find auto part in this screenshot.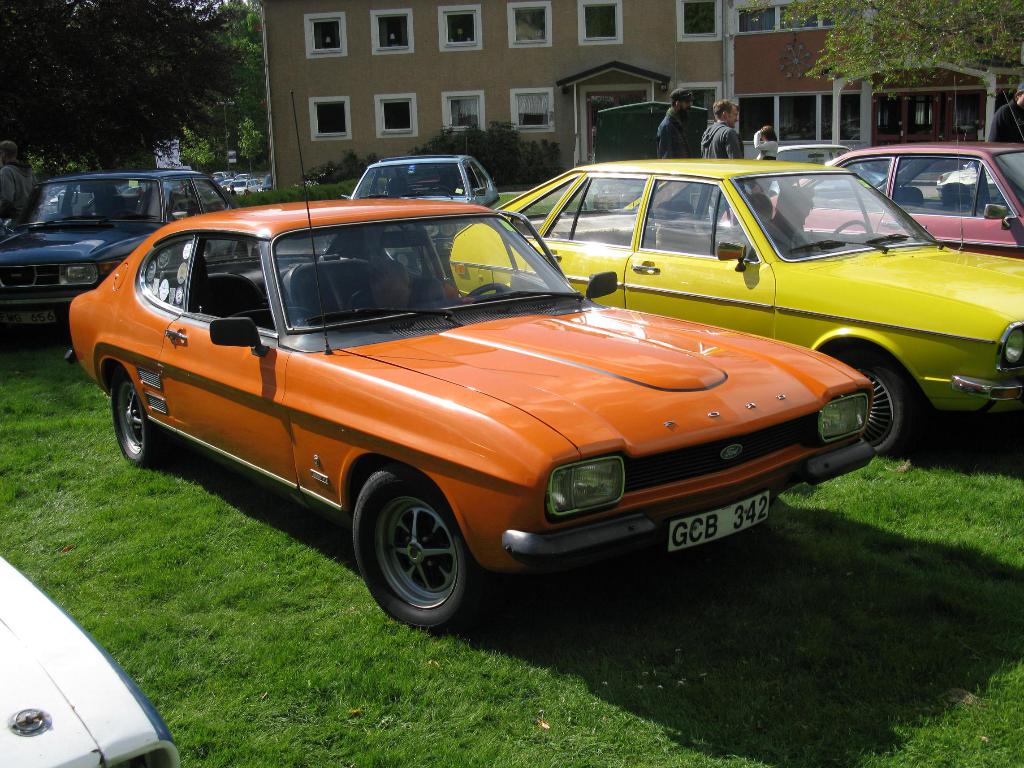
The bounding box for auto part is (353,465,488,632).
